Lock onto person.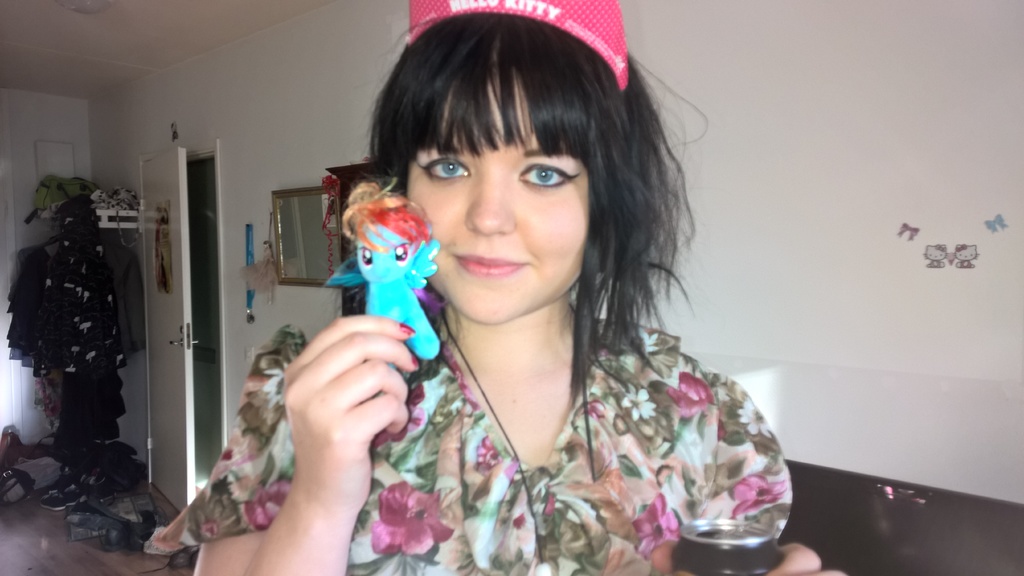
Locked: crop(281, 11, 775, 570).
